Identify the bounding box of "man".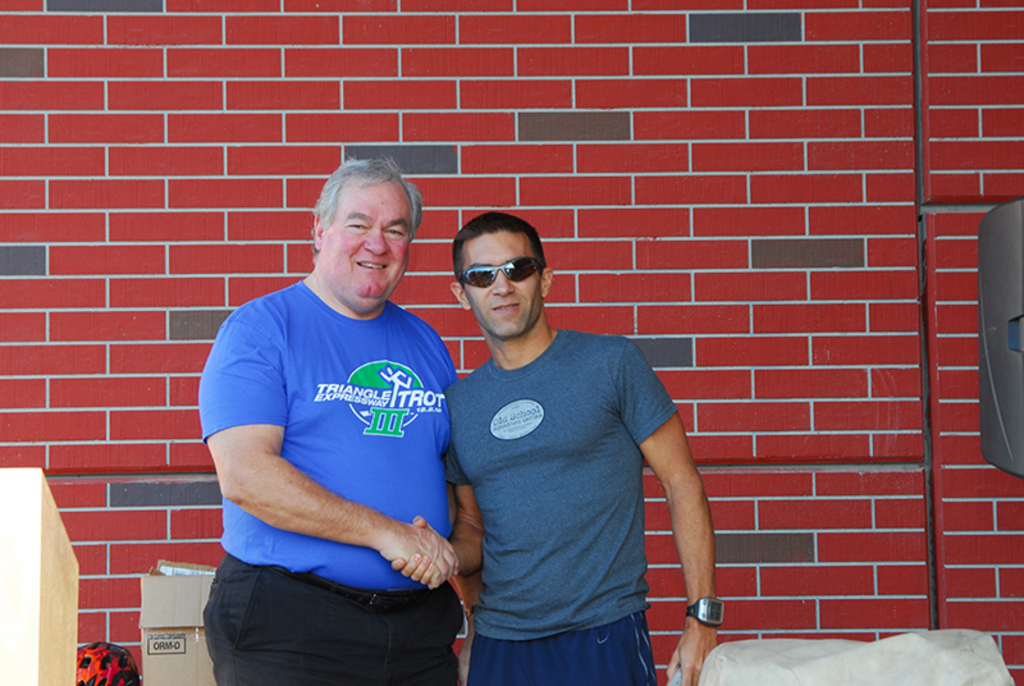
x1=389 y1=216 x2=717 y2=685.
